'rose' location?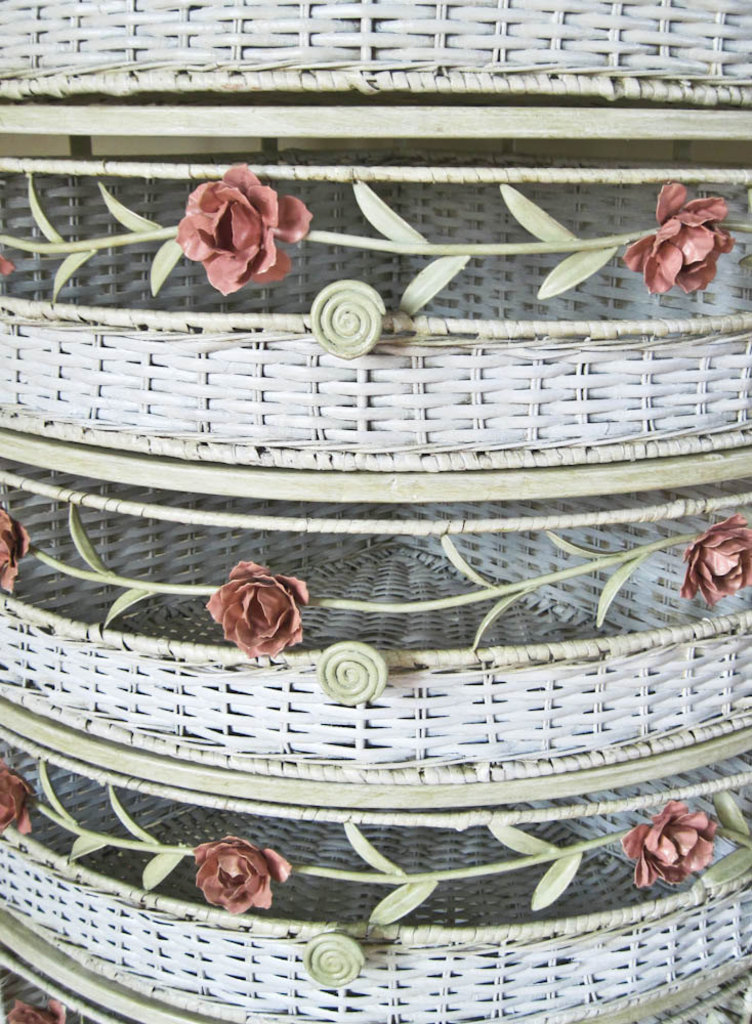
4,999,67,1023
